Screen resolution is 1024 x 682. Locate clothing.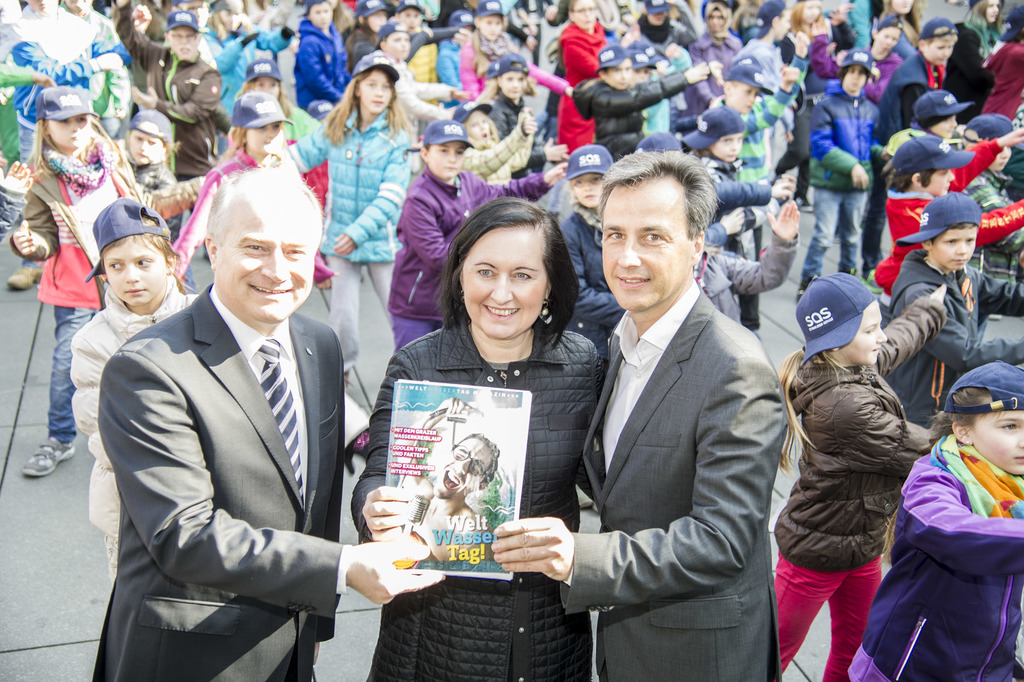
select_region(741, 41, 794, 95).
